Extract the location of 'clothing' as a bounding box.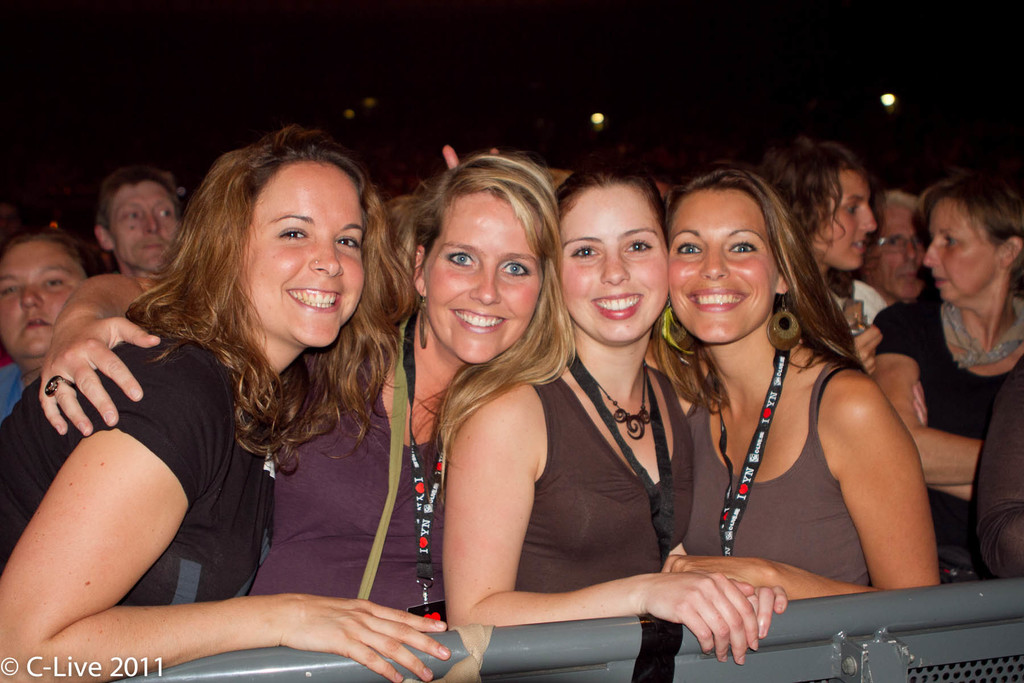
region(678, 369, 874, 584).
